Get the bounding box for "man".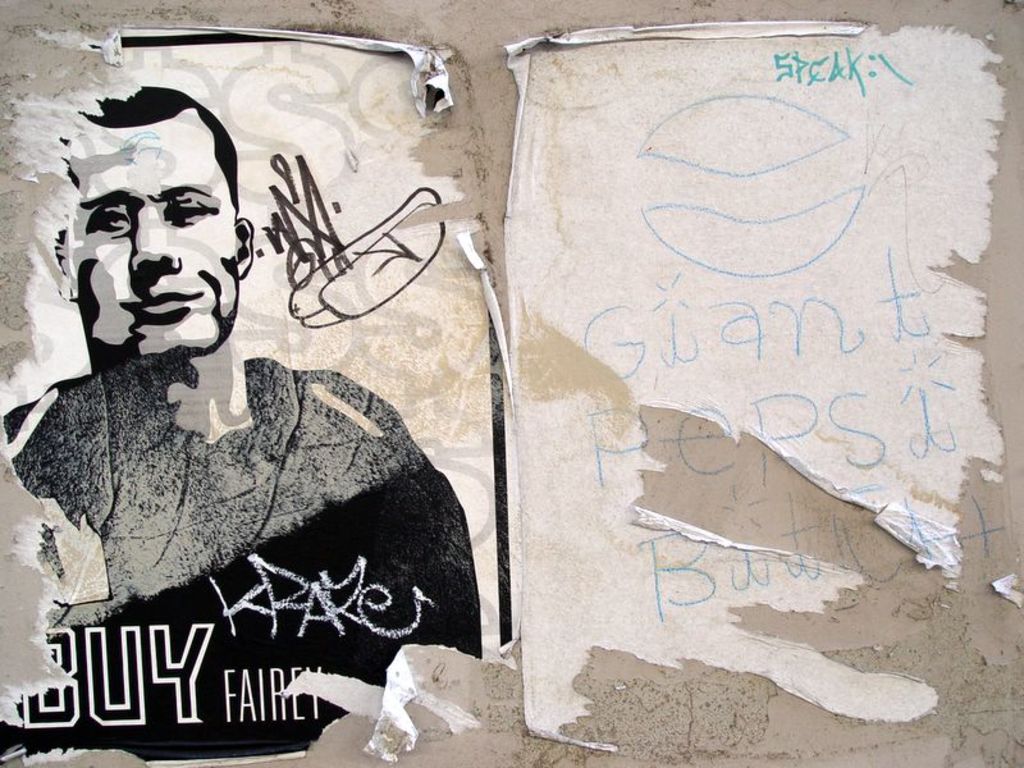
crop(0, 168, 433, 680).
